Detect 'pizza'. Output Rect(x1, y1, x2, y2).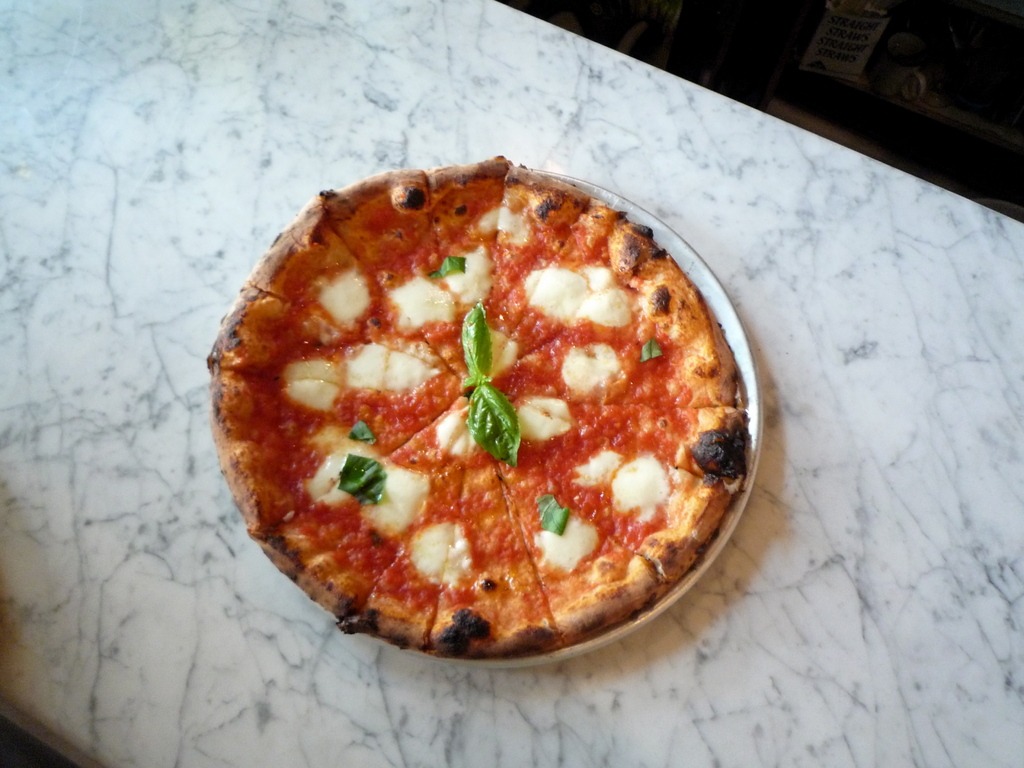
Rect(429, 147, 510, 322).
